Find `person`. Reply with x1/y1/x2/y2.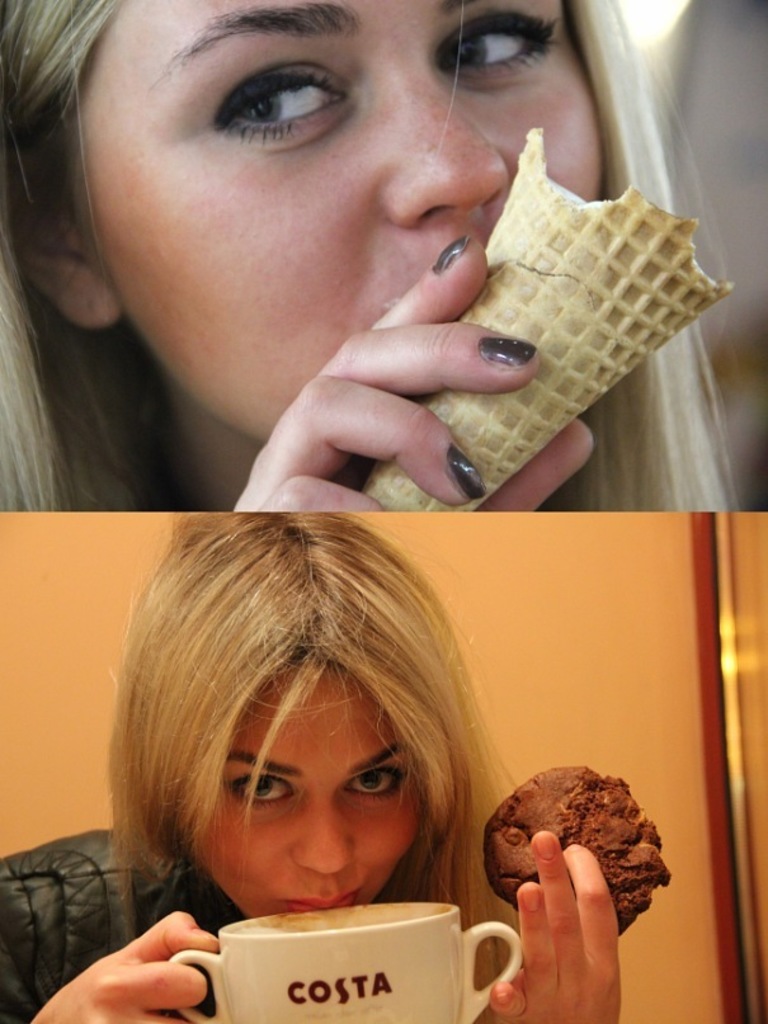
0/0/741/518.
